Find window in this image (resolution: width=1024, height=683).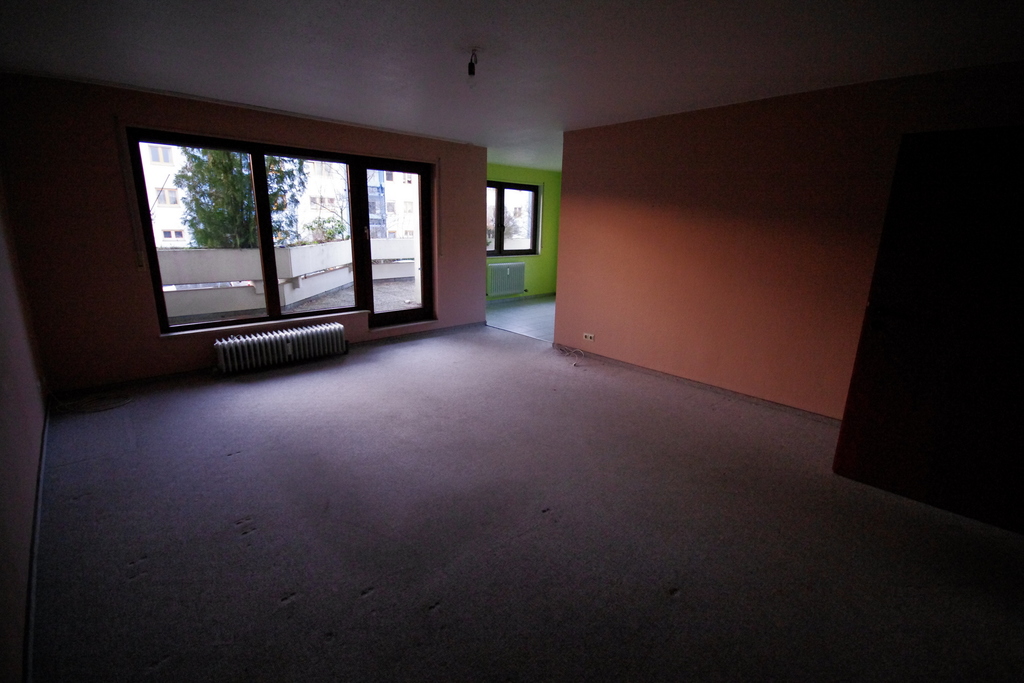
l=332, t=196, r=337, b=204.
